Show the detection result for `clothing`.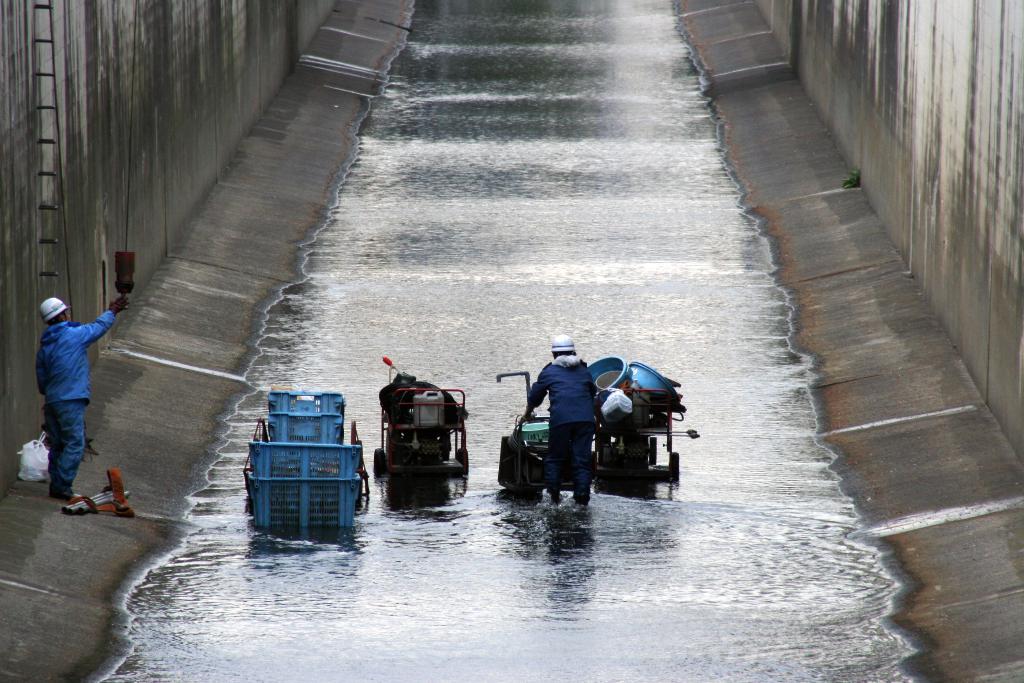
pyautogui.locateOnScreen(531, 338, 611, 494).
